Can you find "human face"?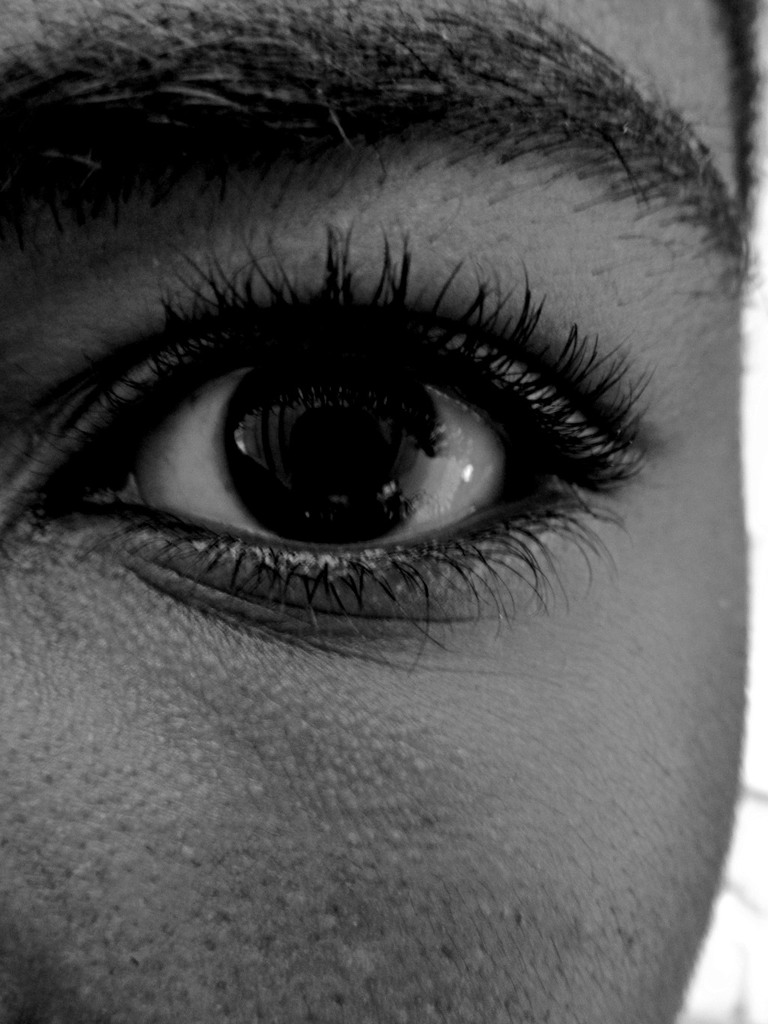
Yes, bounding box: [0, 0, 752, 1023].
